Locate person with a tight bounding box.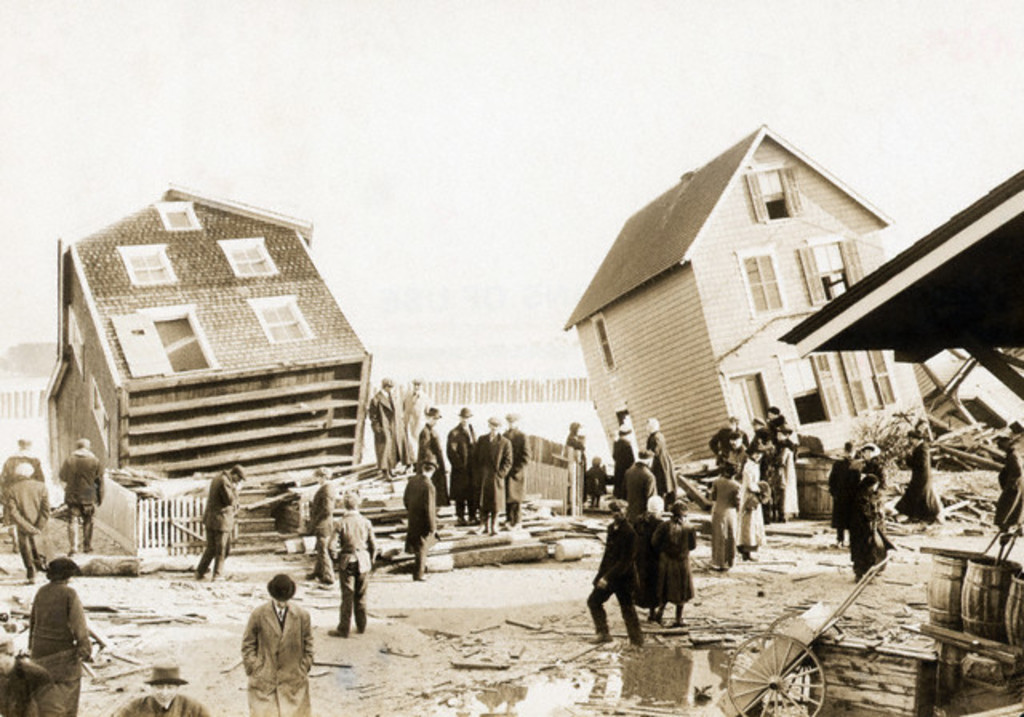
x1=474 y1=418 x2=515 y2=539.
